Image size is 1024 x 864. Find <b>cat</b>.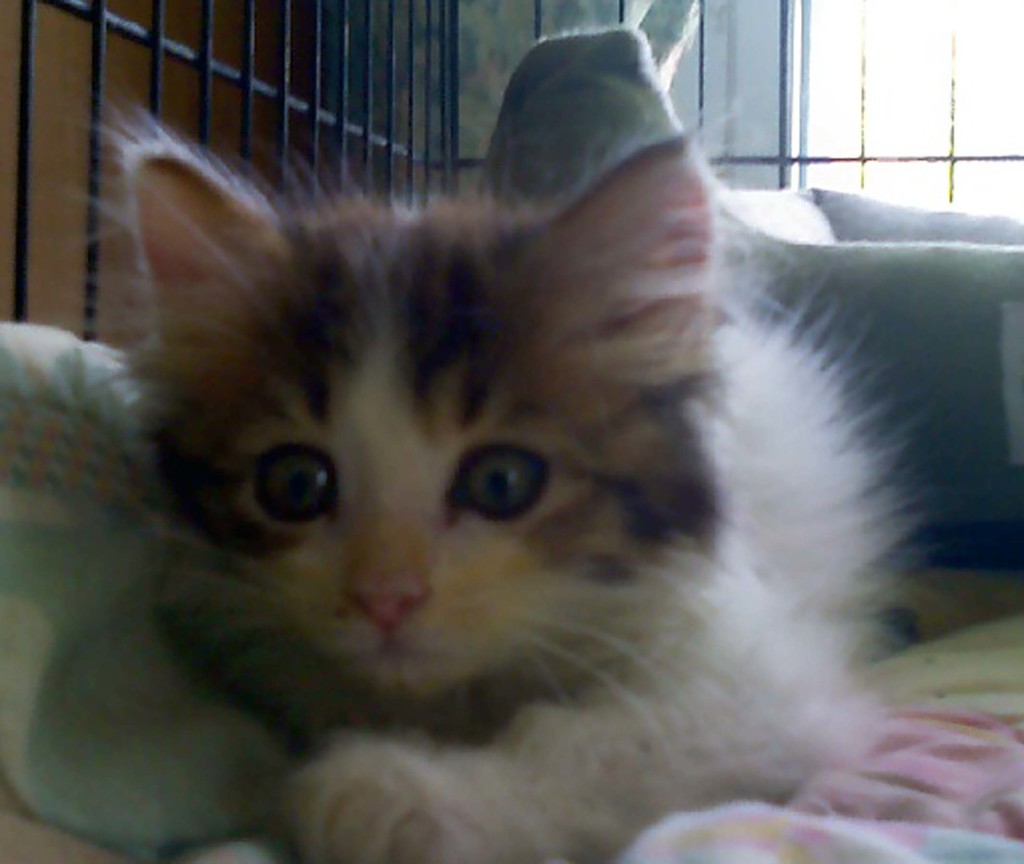
pyautogui.locateOnScreen(65, 106, 955, 863).
